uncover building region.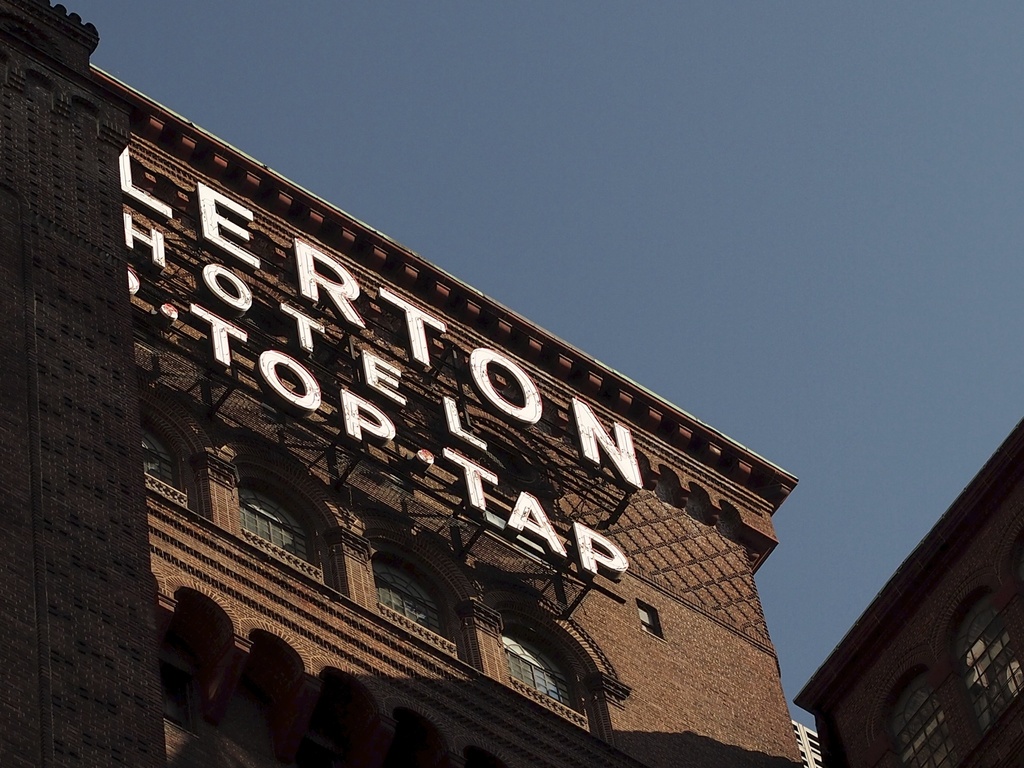
Uncovered: {"x1": 793, "y1": 721, "x2": 822, "y2": 765}.
